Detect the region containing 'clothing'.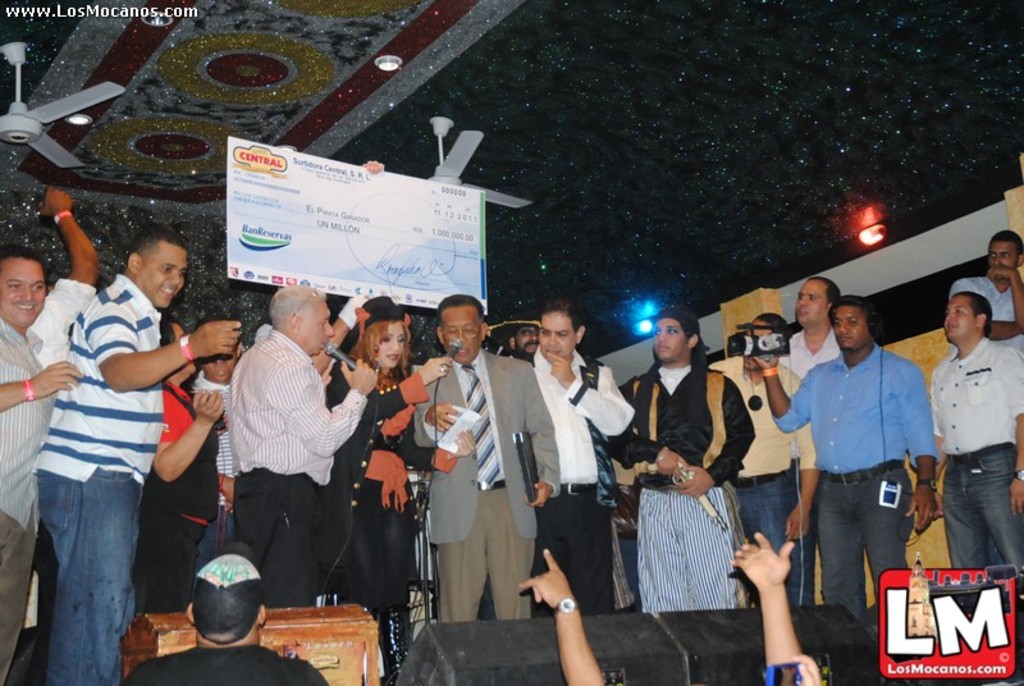
781:330:841:543.
